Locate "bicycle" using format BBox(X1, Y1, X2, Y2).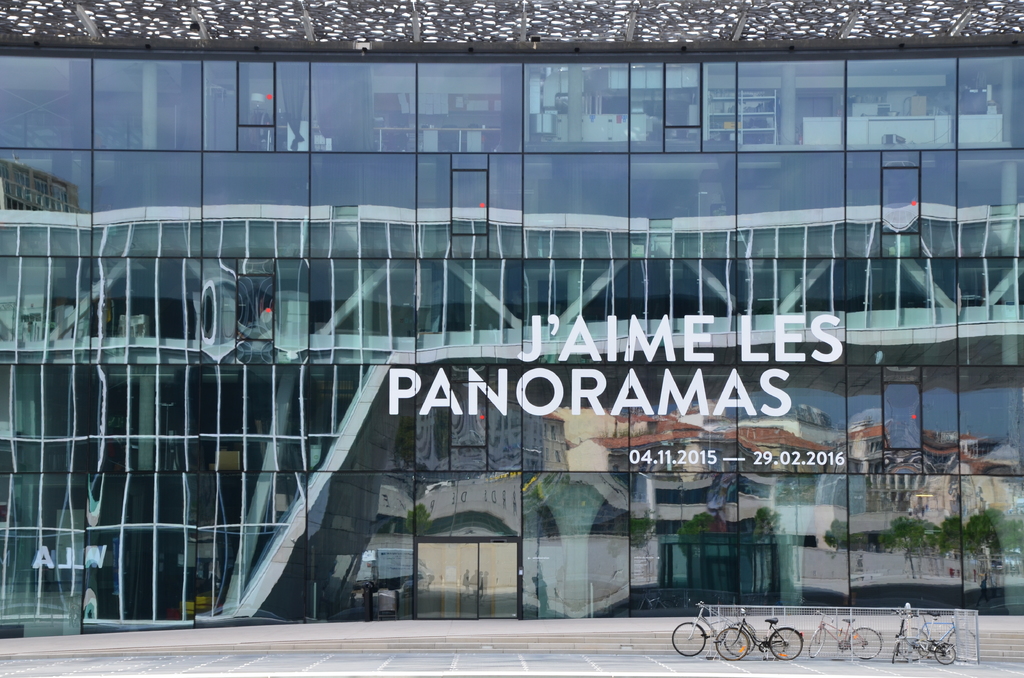
BBox(893, 609, 959, 665).
